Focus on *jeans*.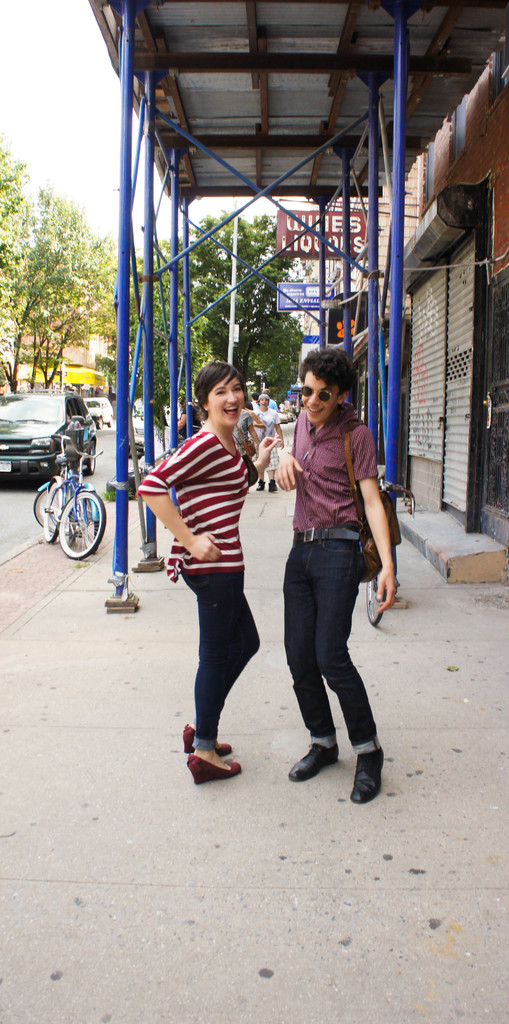
Focused at x1=274, y1=529, x2=377, y2=793.
